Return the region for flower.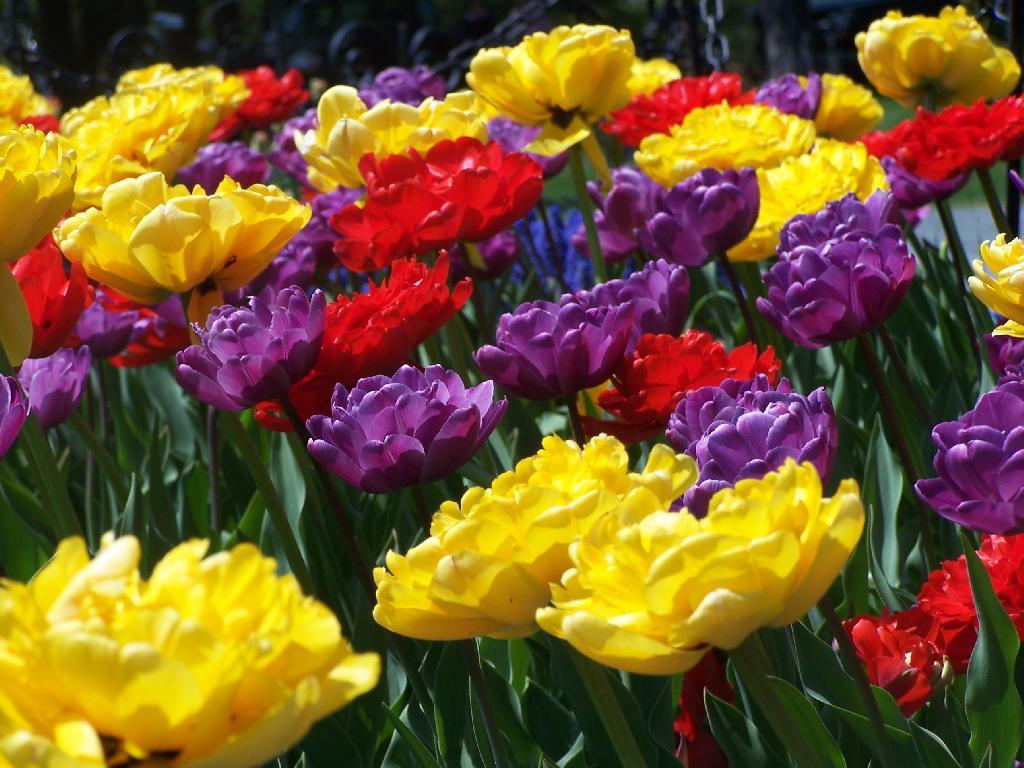
pyautogui.locateOnScreen(305, 364, 511, 499).
